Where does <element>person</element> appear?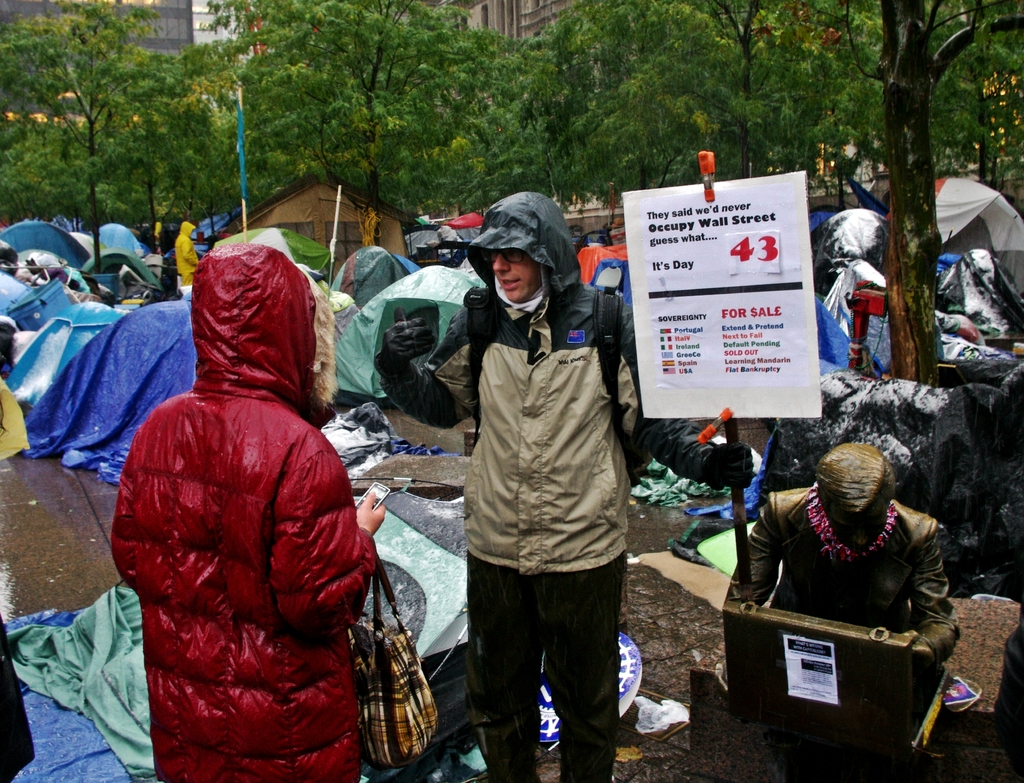
Appears at 155,206,179,293.
